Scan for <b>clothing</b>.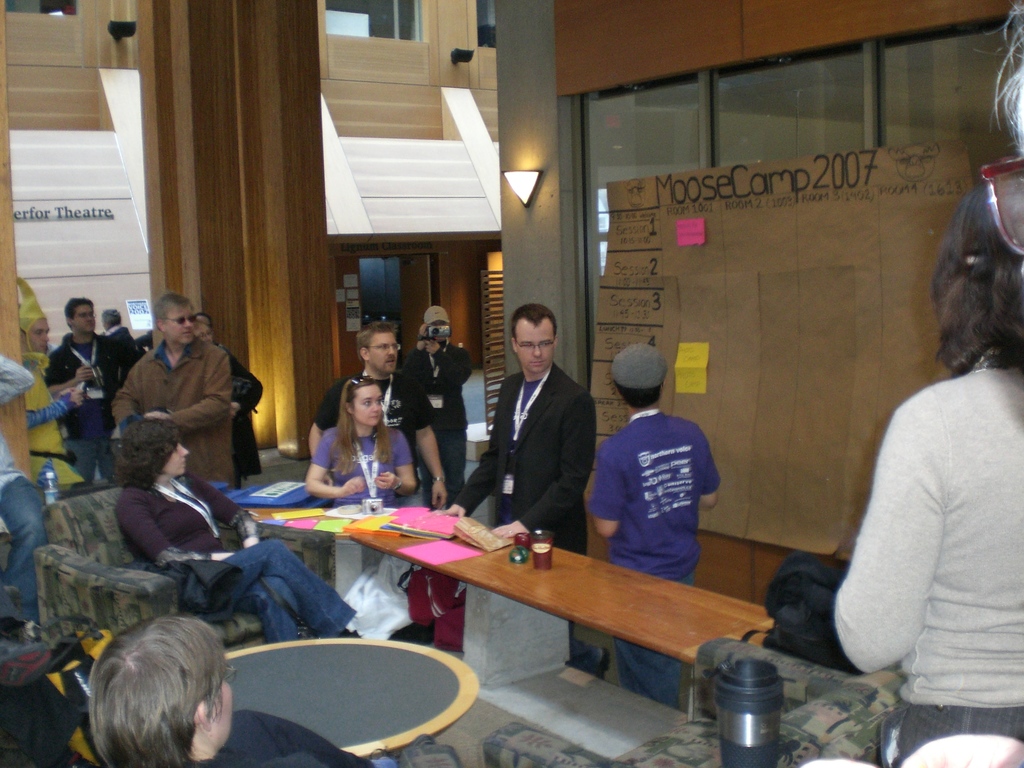
Scan result: crop(310, 376, 429, 515).
